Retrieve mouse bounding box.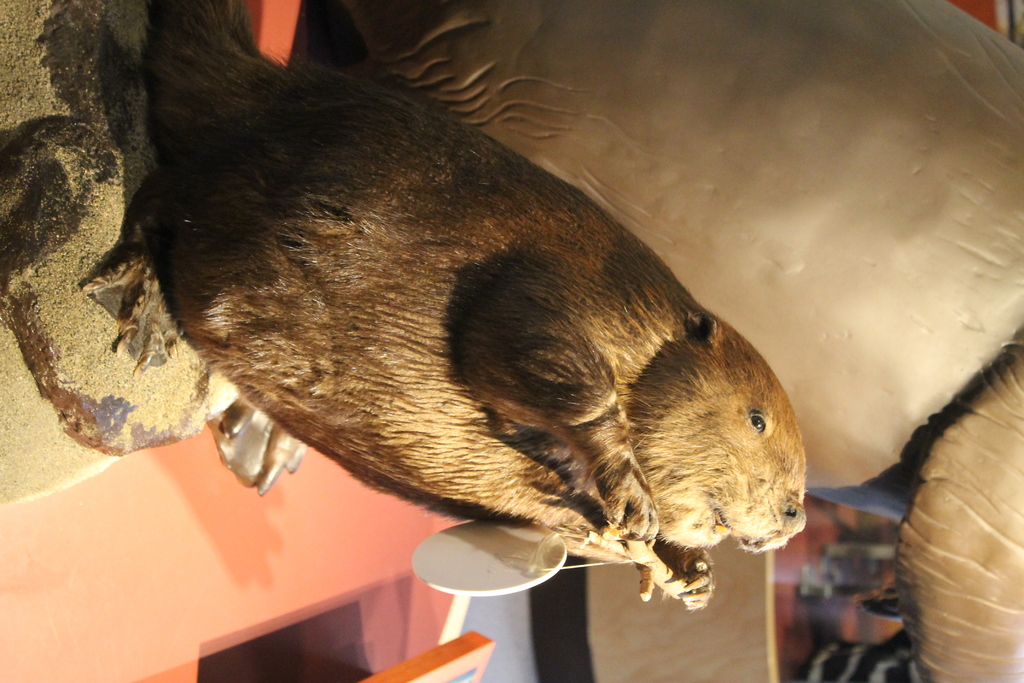
Bounding box: locate(115, 65, 850, 564).
